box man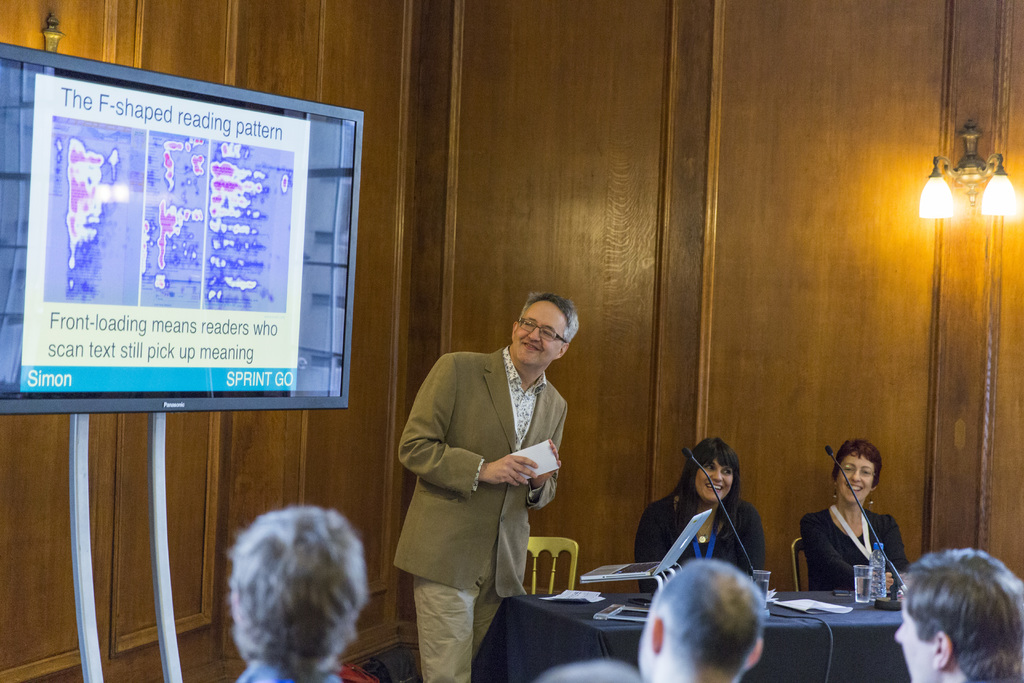
<region>637, 564, 767, 682</region>
